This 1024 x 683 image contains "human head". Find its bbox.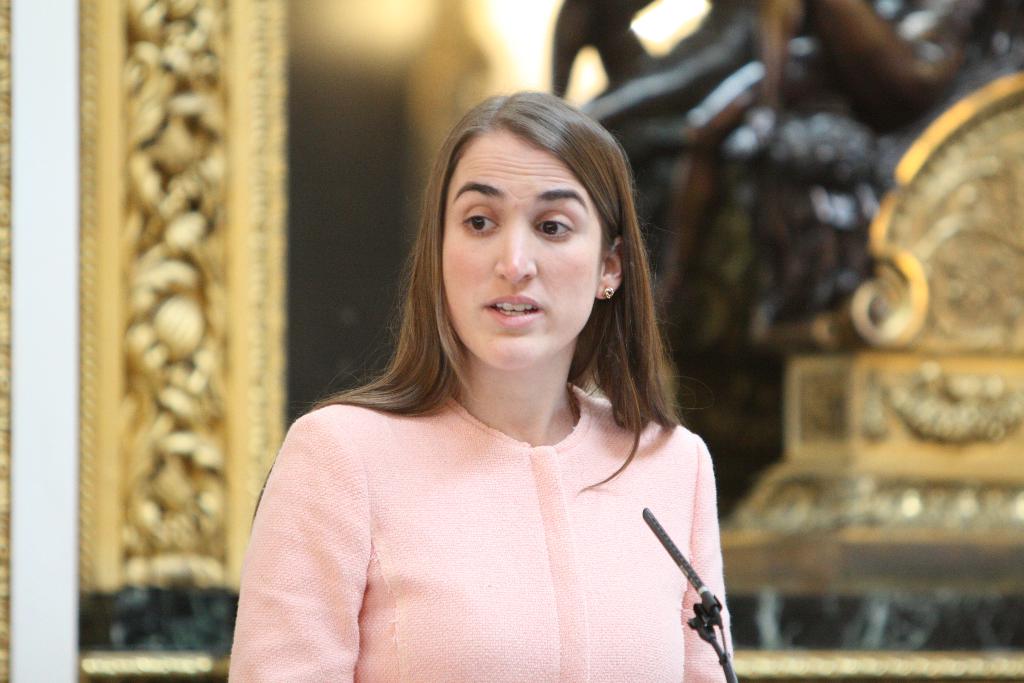
region(426, 91, 655, 331).
